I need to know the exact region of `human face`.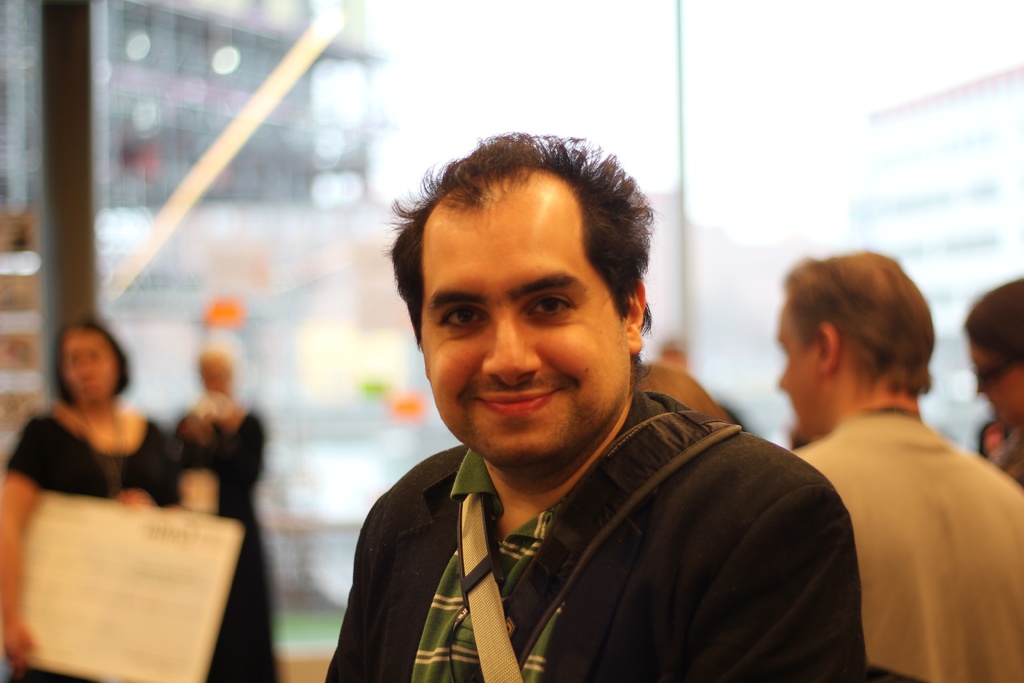
Region: 420,204,632,459.
